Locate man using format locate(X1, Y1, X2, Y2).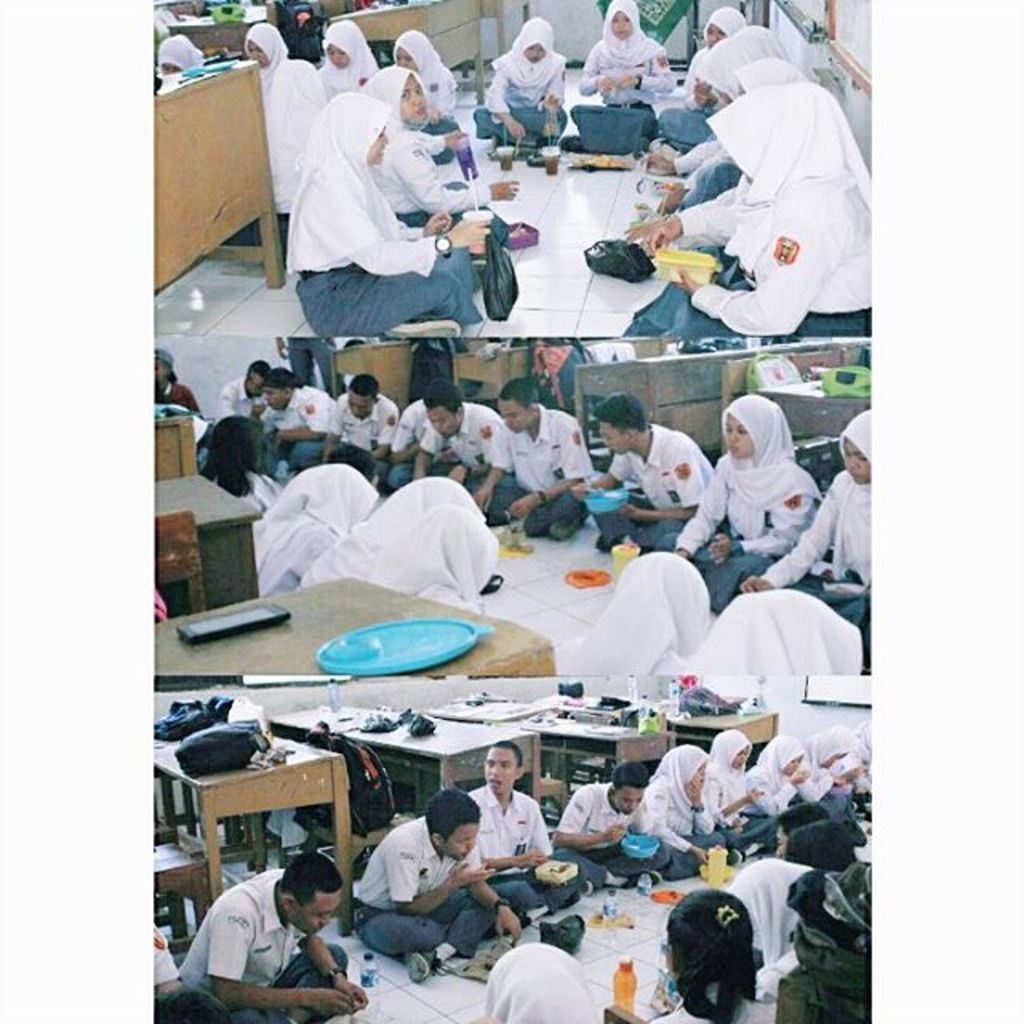
locate(154, 349, 203, 416).
